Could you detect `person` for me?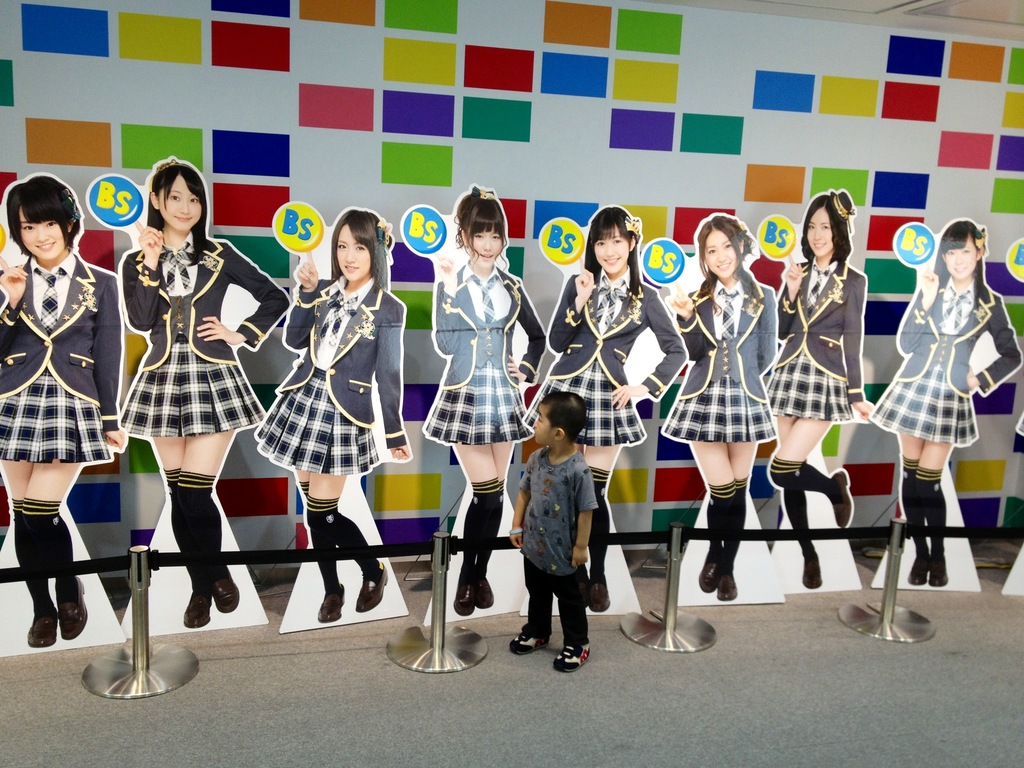
Detection result: l=248, t=200, r=414, b=624.
